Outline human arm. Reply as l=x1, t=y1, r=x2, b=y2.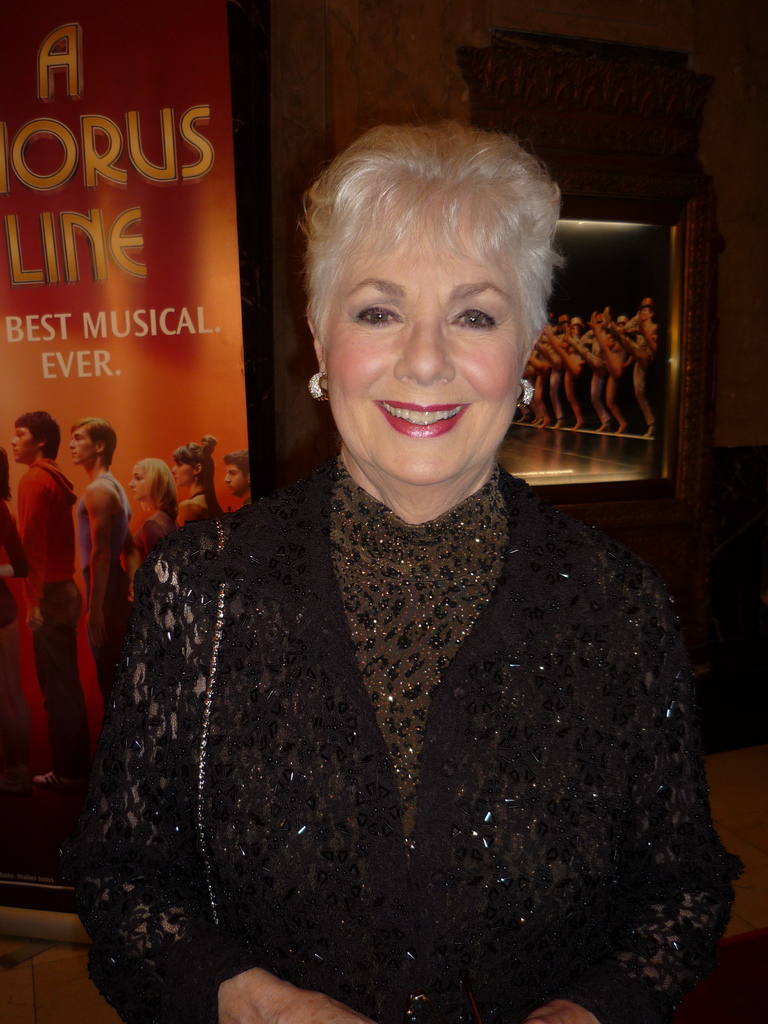
l=68, t=538, r=406, b=1023.
